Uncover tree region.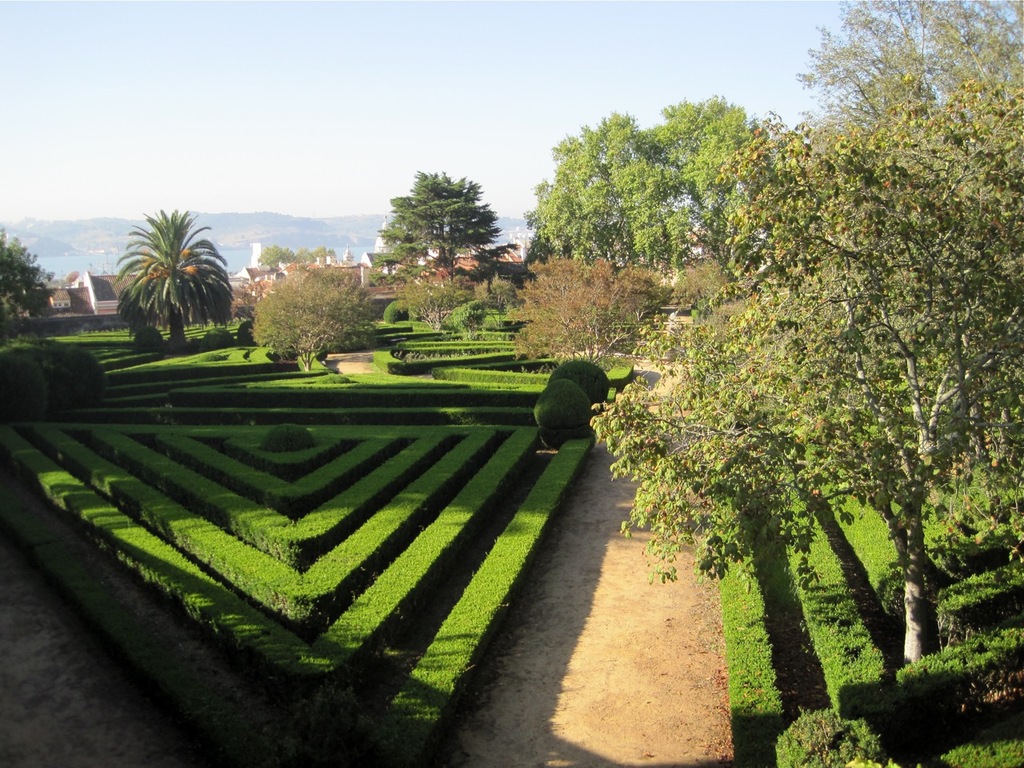
Uncovered: select_region(258, 242, 339, 266).
